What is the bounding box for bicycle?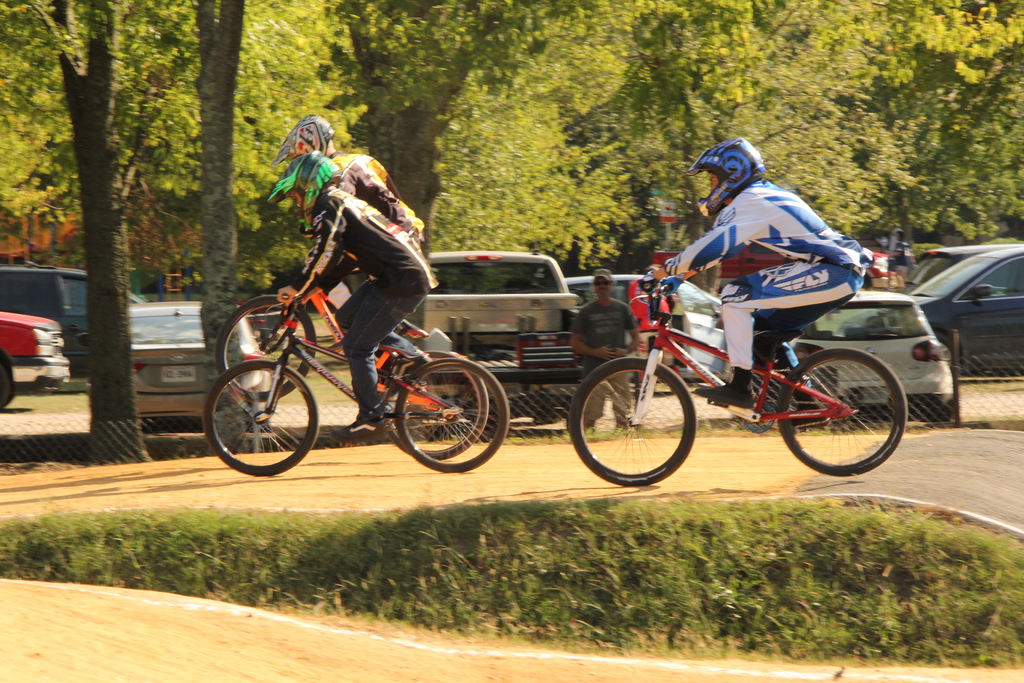
locate(217, 231, 488, 463).
